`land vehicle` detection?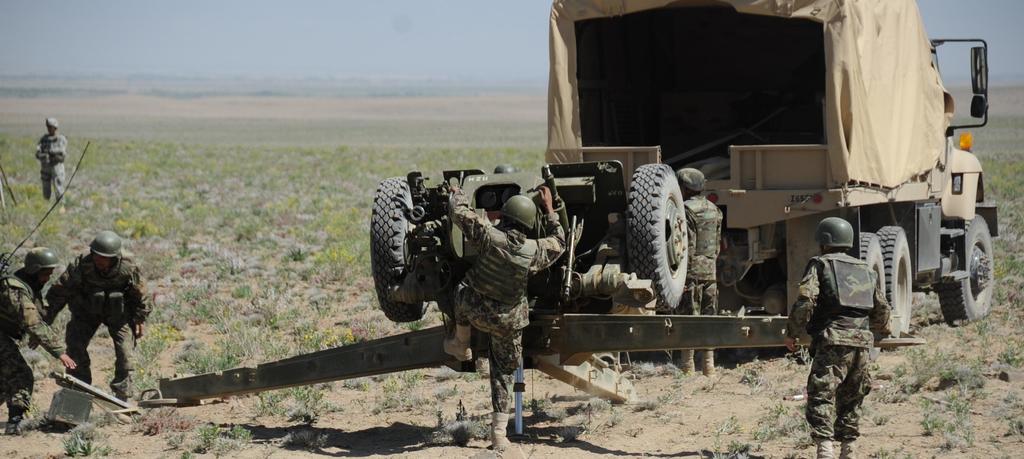
Rect(545, 0, 996, 346)
